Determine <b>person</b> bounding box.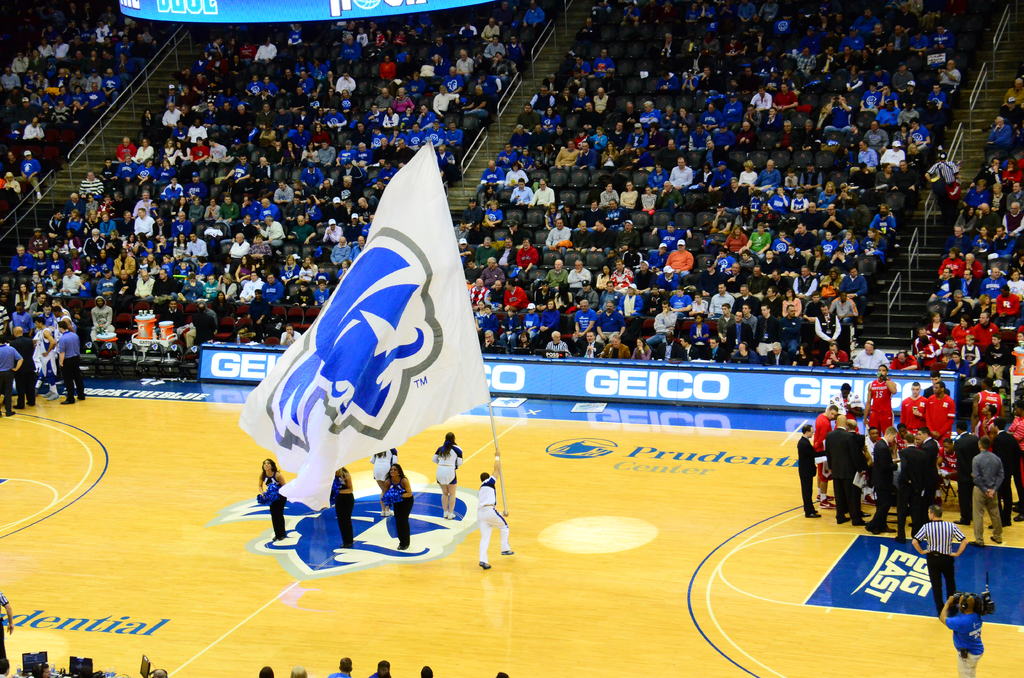
Determined: x1=291, y1=665, x2=304, y2=677.
